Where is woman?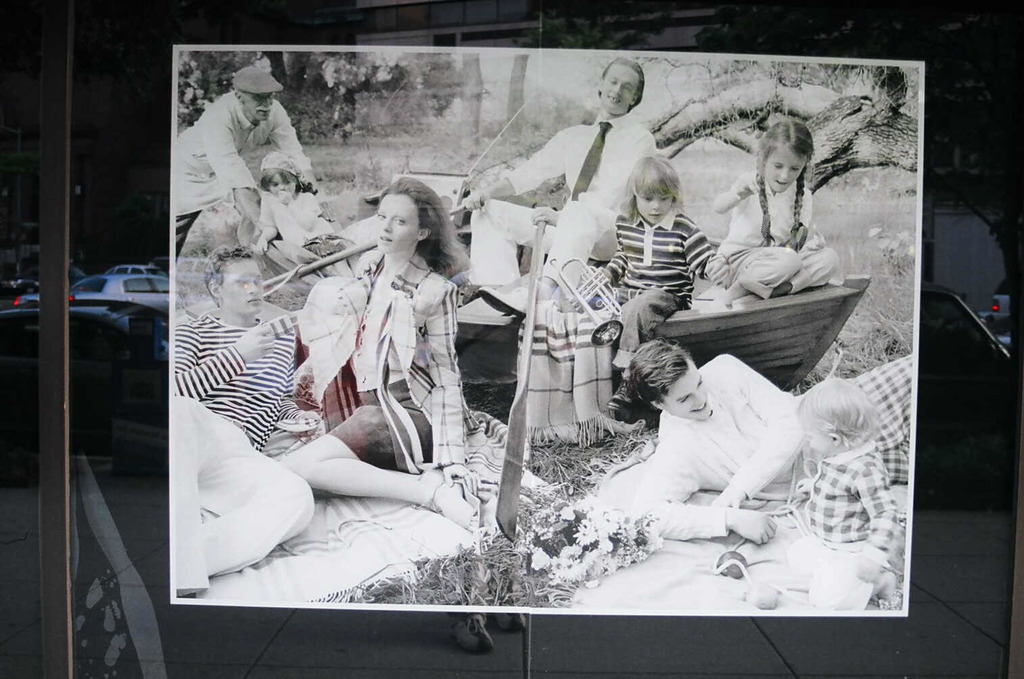
region(289, 157, 479, 546).
